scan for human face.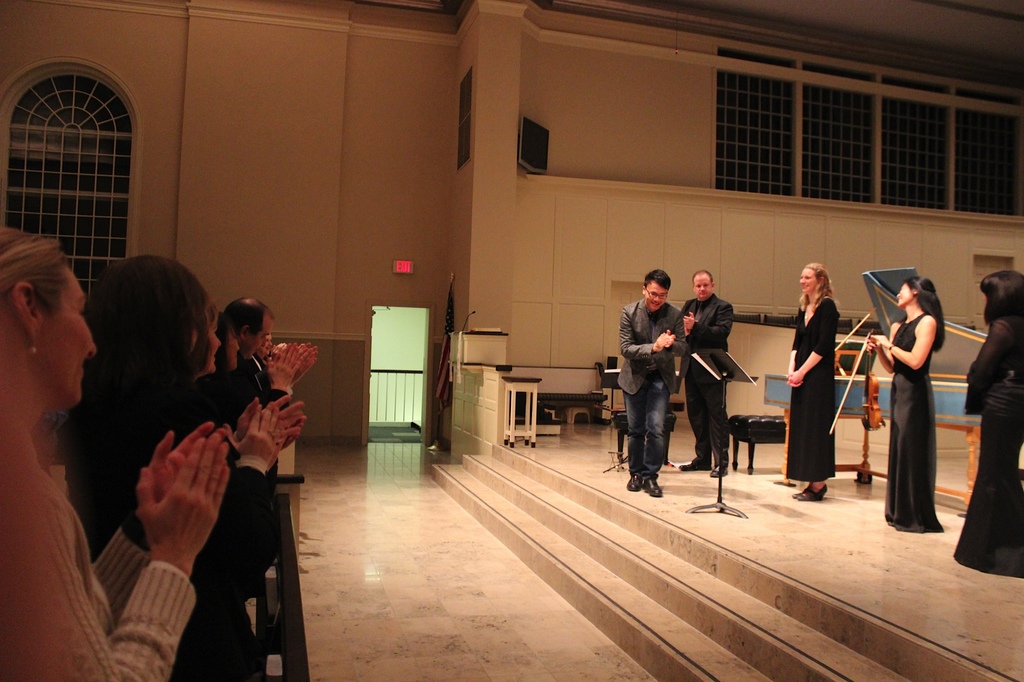
Scan result: (left=693, top=278, right=710, bottom=299).
